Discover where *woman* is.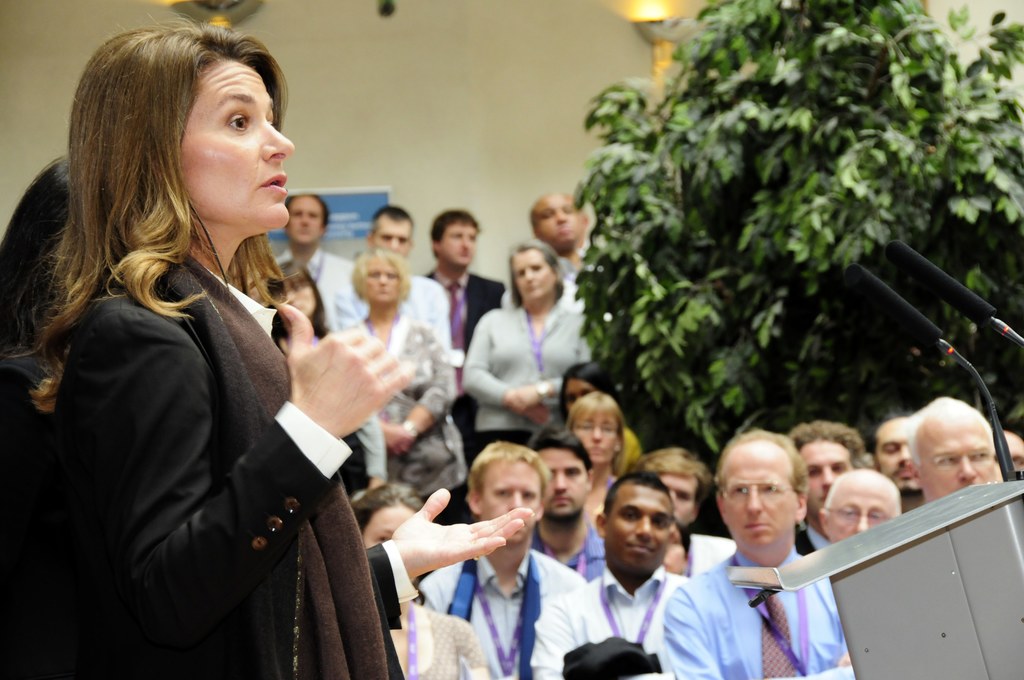
Discovered at detection(352, 487, 488, 679).
